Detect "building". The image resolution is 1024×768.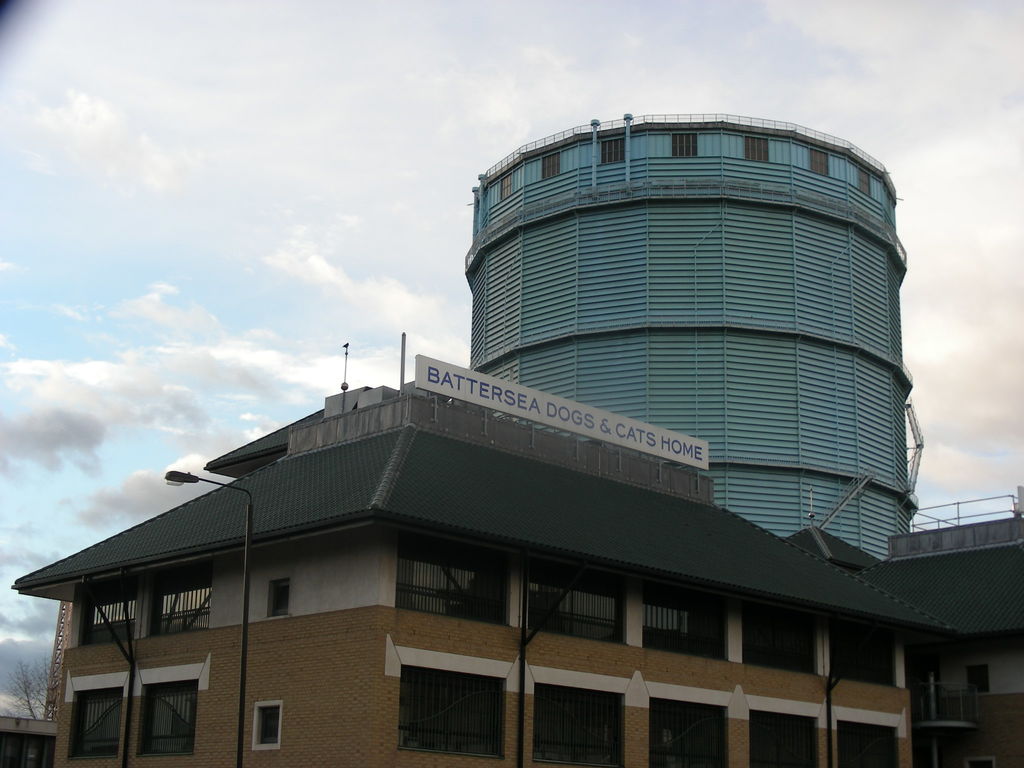
Rect(467, 109, 925, 558).
